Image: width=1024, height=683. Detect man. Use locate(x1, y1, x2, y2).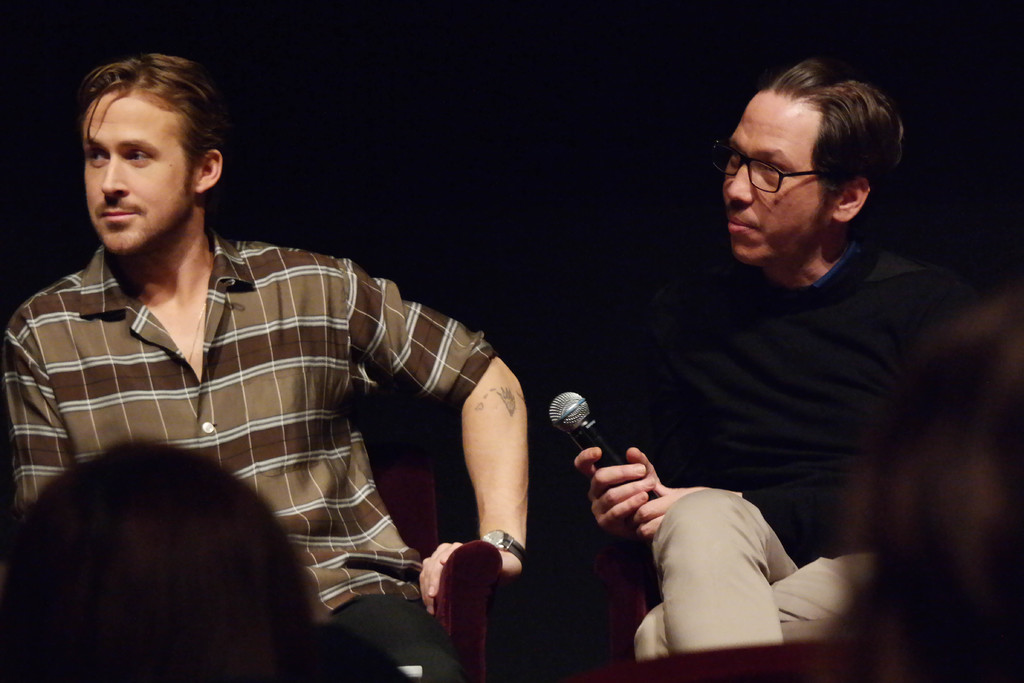
locate(570, 48, 981, 661).
